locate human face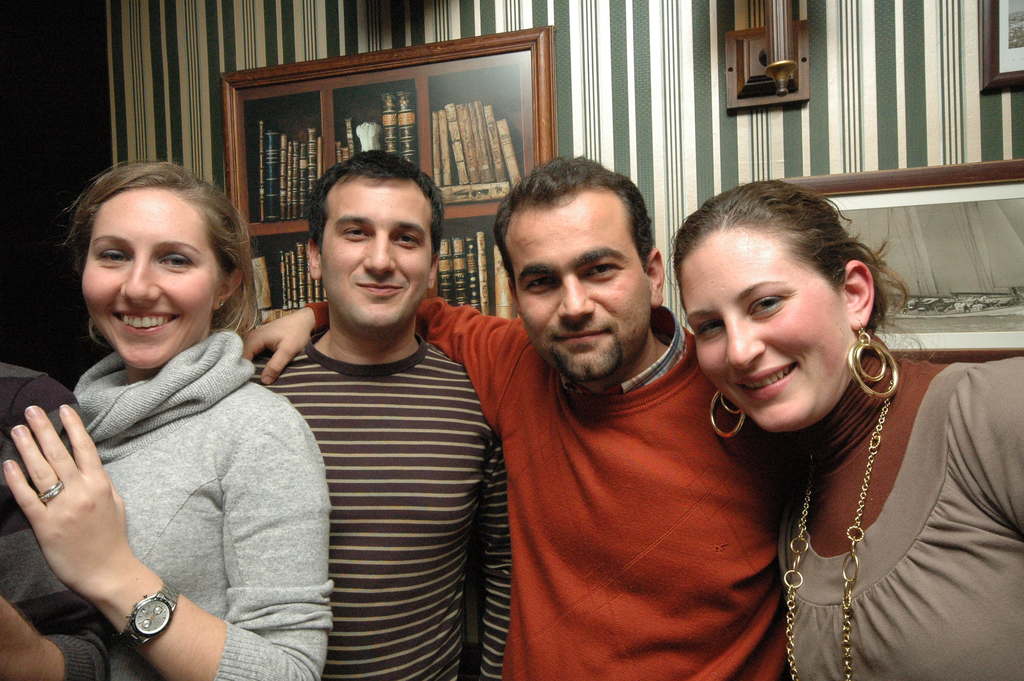
x1=307, y1=176, x2=438, y2=334
